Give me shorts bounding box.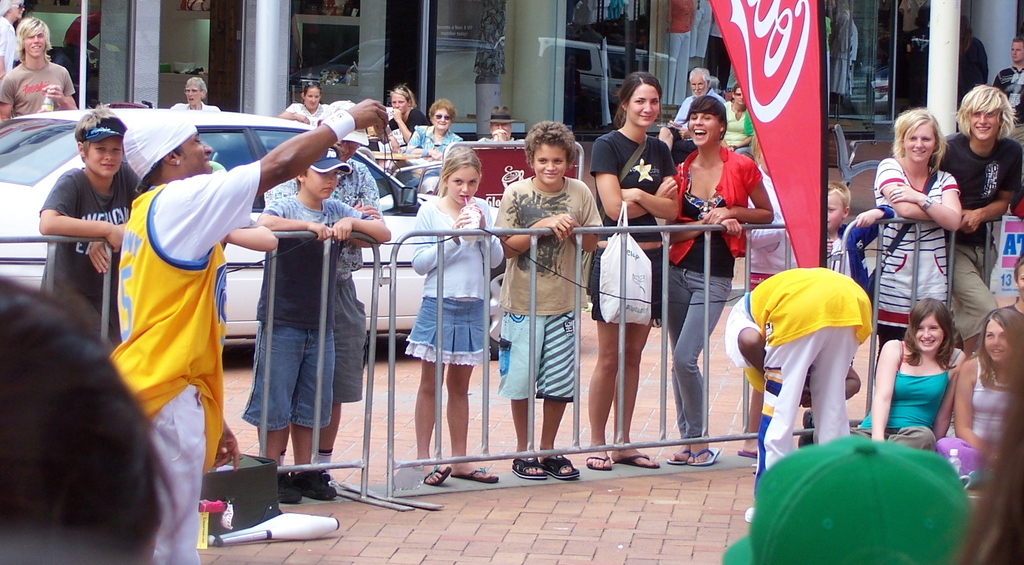
pyautogui.locateOnScreen(333, 276, 372, 401).
